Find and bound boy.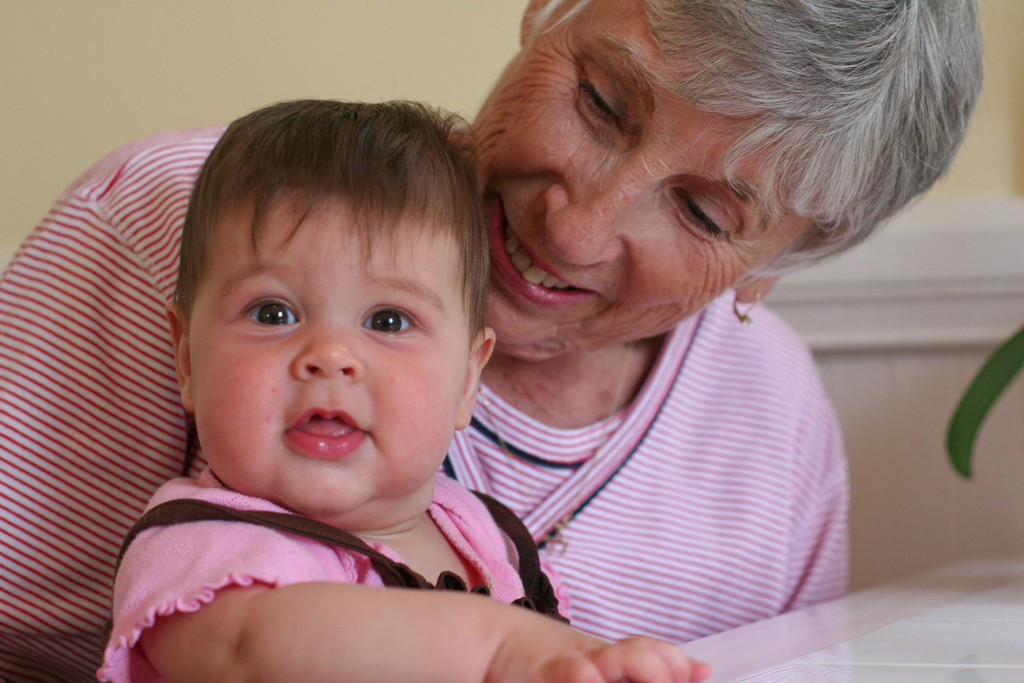
Bound: <region>94, 97, 707, 682</region>.
